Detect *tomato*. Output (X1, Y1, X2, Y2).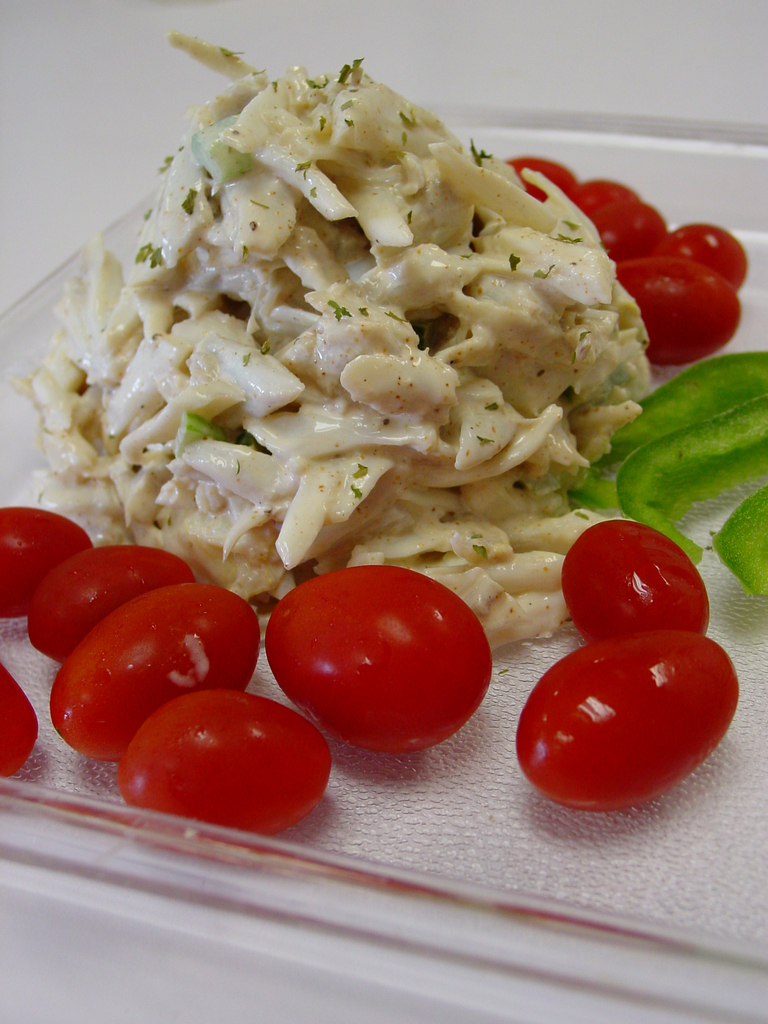
(502, 153, 579, 200).
